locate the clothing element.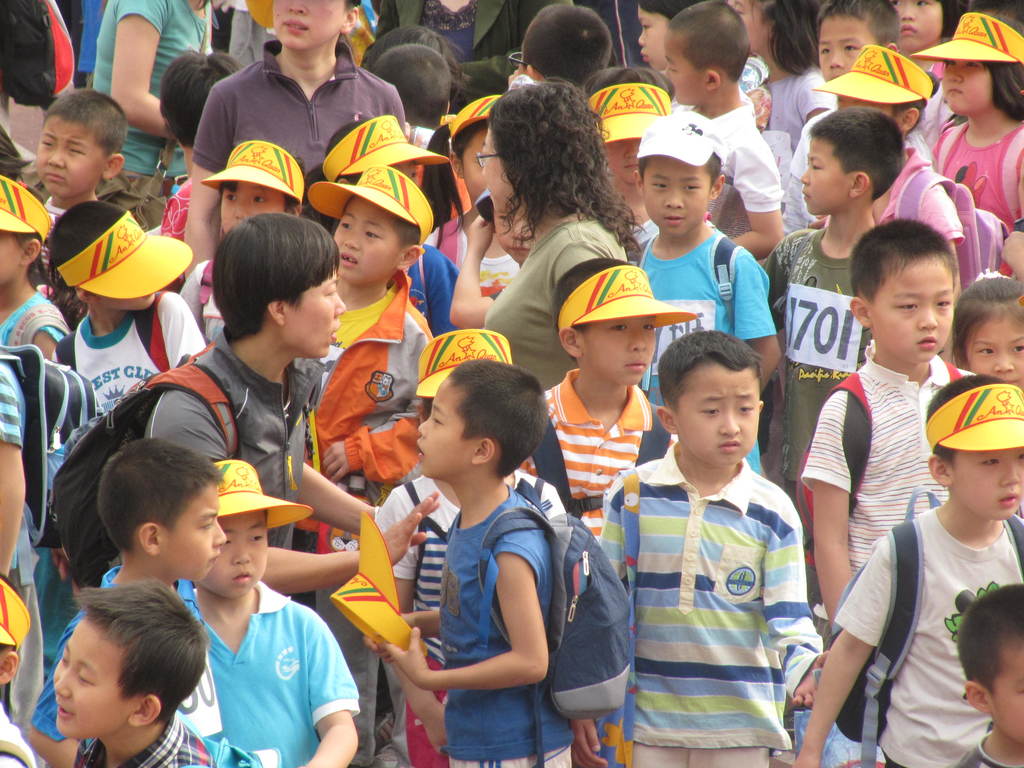
Element bbox: bbox=(166, 586, 369, 758).
